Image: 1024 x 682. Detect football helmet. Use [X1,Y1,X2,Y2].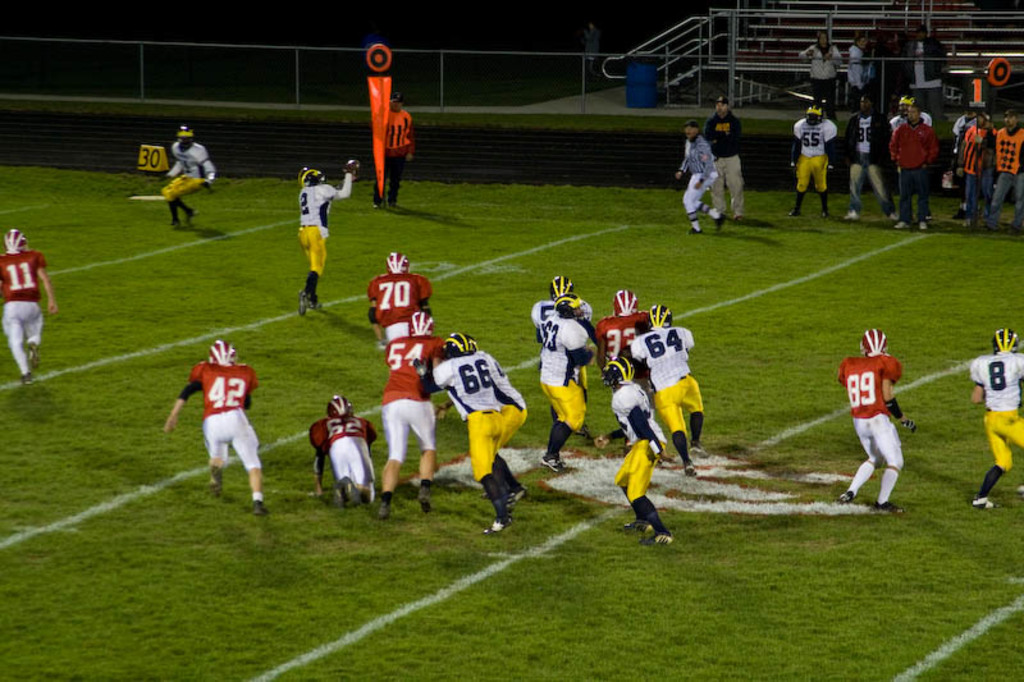
[557,293,594,319].
